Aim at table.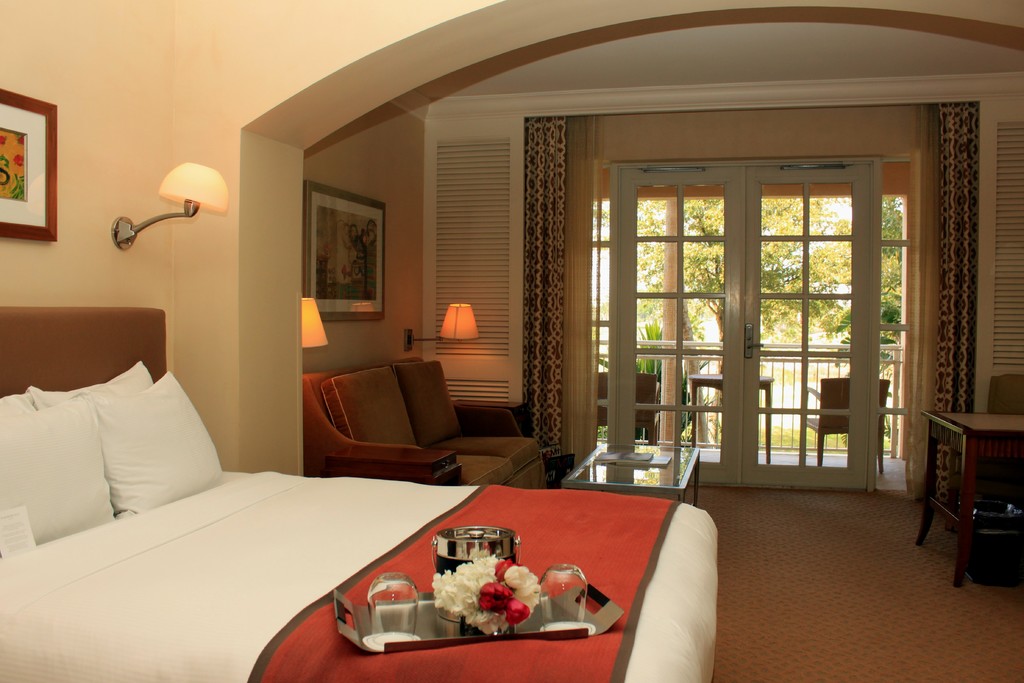
Aimed at <box>562,436,700,502</box>.
